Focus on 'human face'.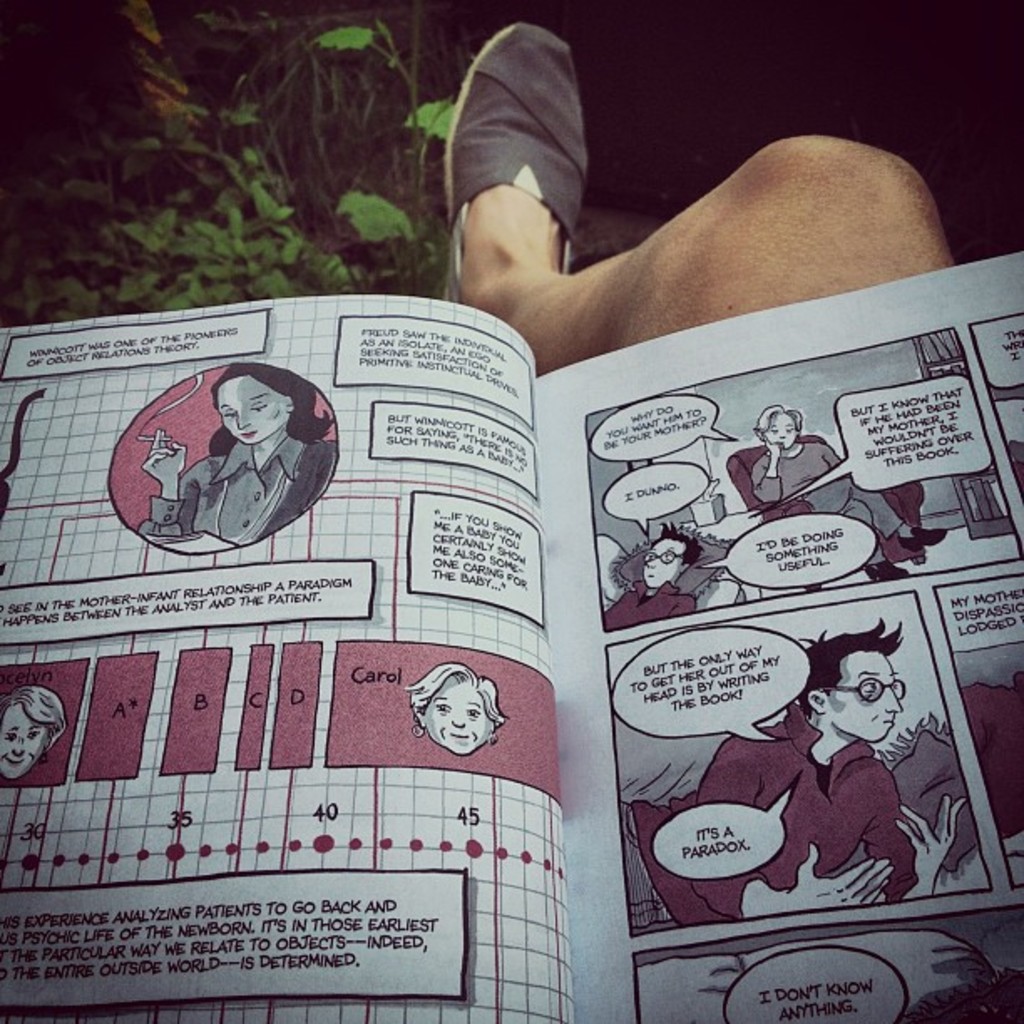
Focused at [212, 373, 283, 445].
